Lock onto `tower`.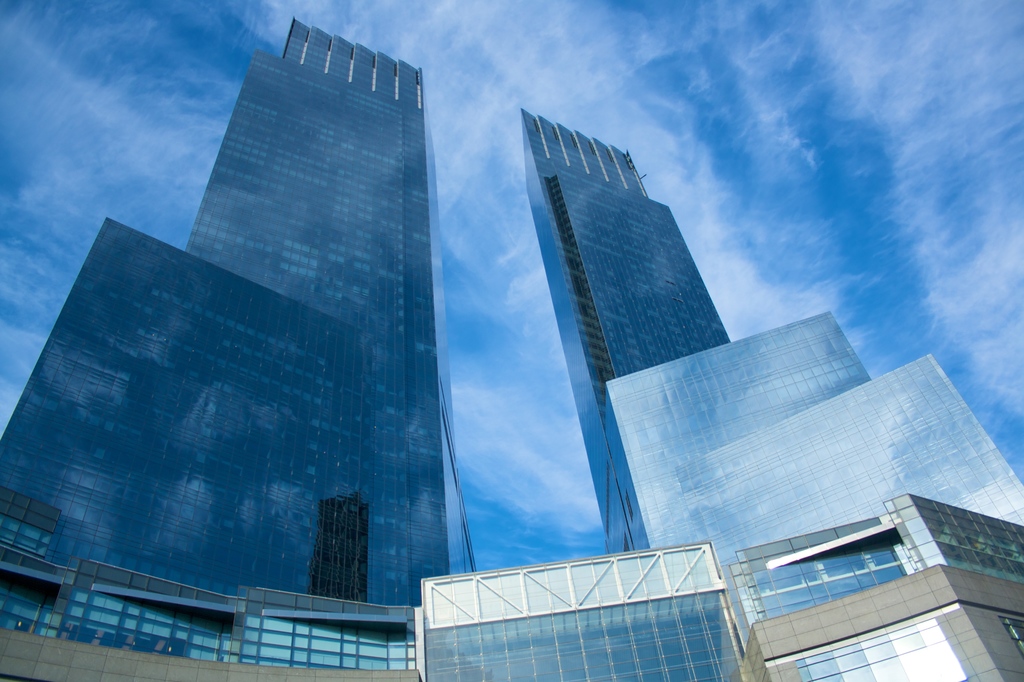
Locked: 677/353/1023/612.
